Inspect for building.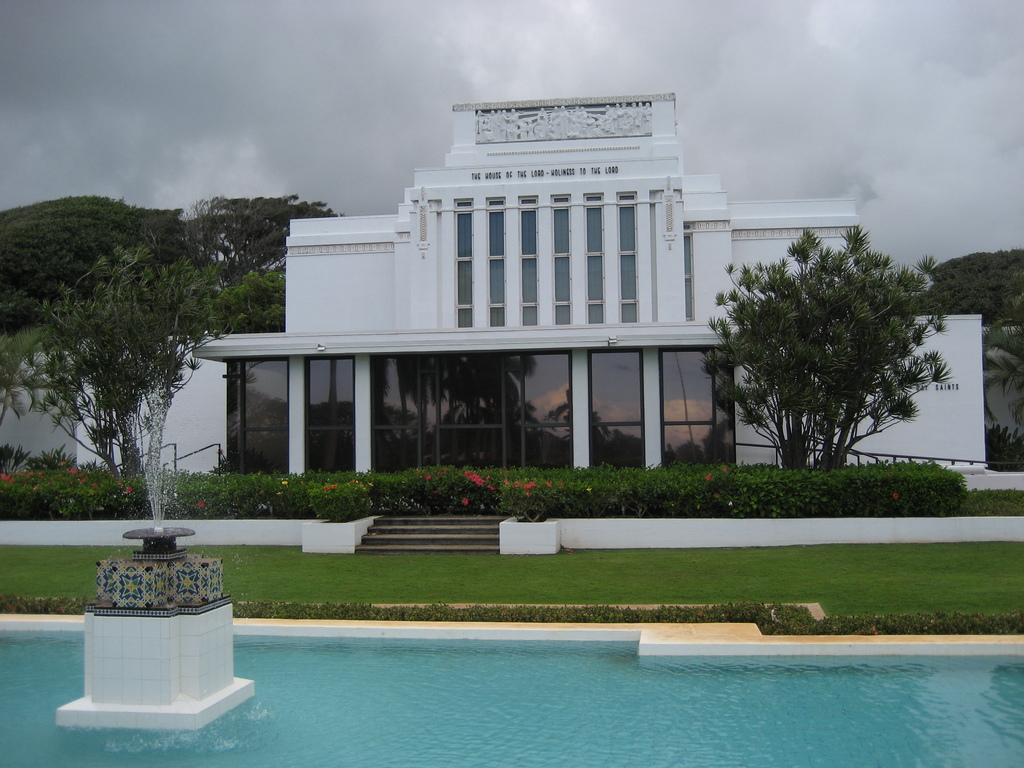
Inspection: <box>0,104,1023,552</box>.
